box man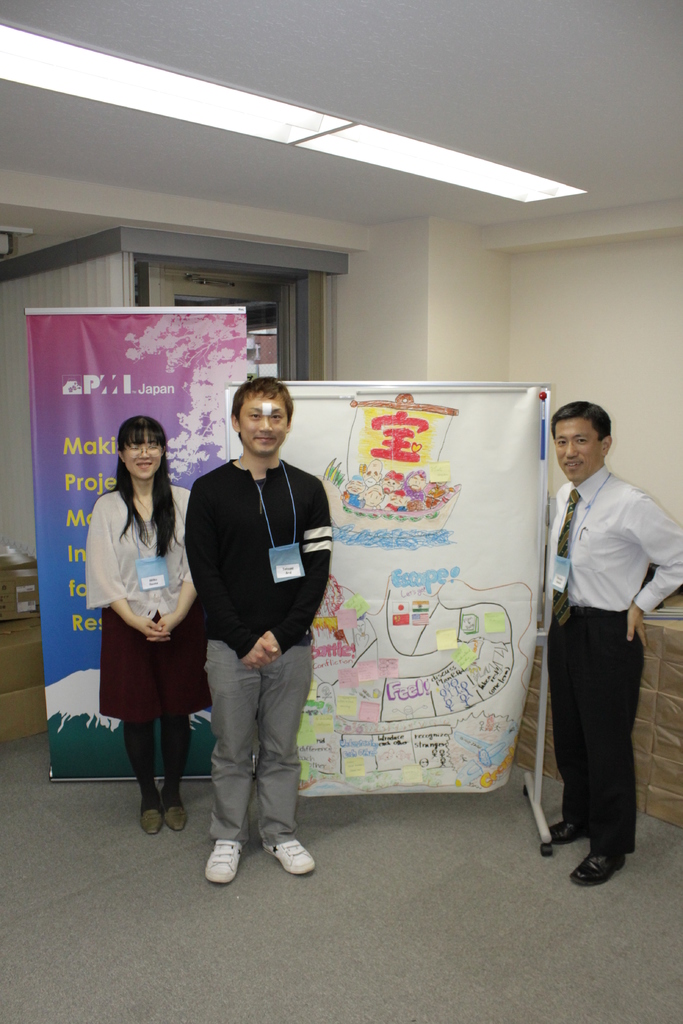
box=[545, 403, 682, 884]
